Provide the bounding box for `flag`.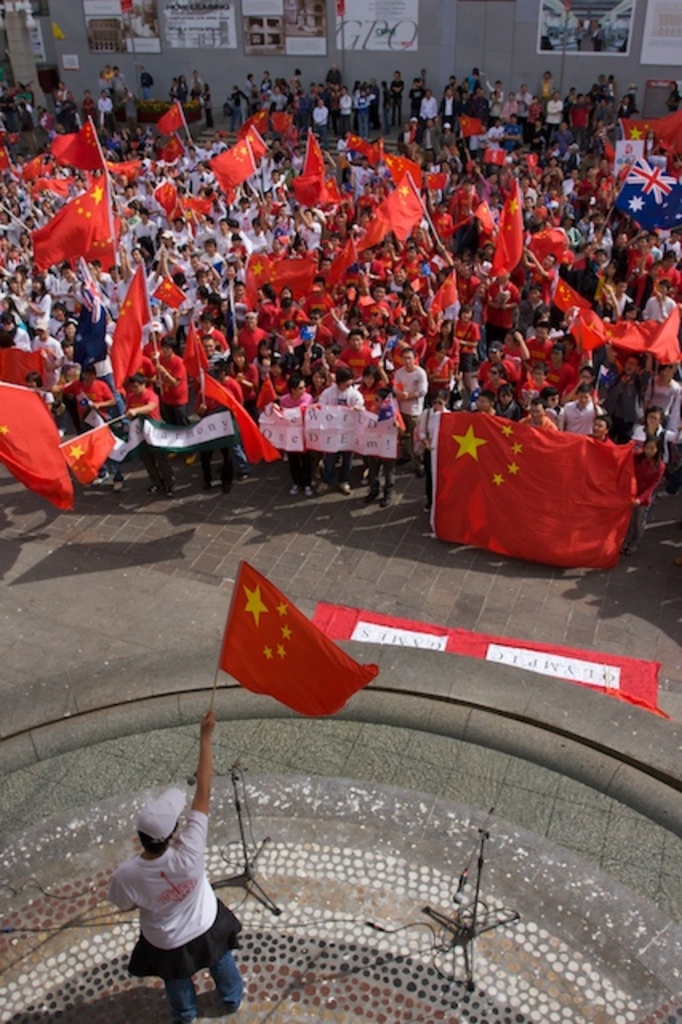
{"x1": 290, "y1": 171, "x2": 352, "y2": 211}.
